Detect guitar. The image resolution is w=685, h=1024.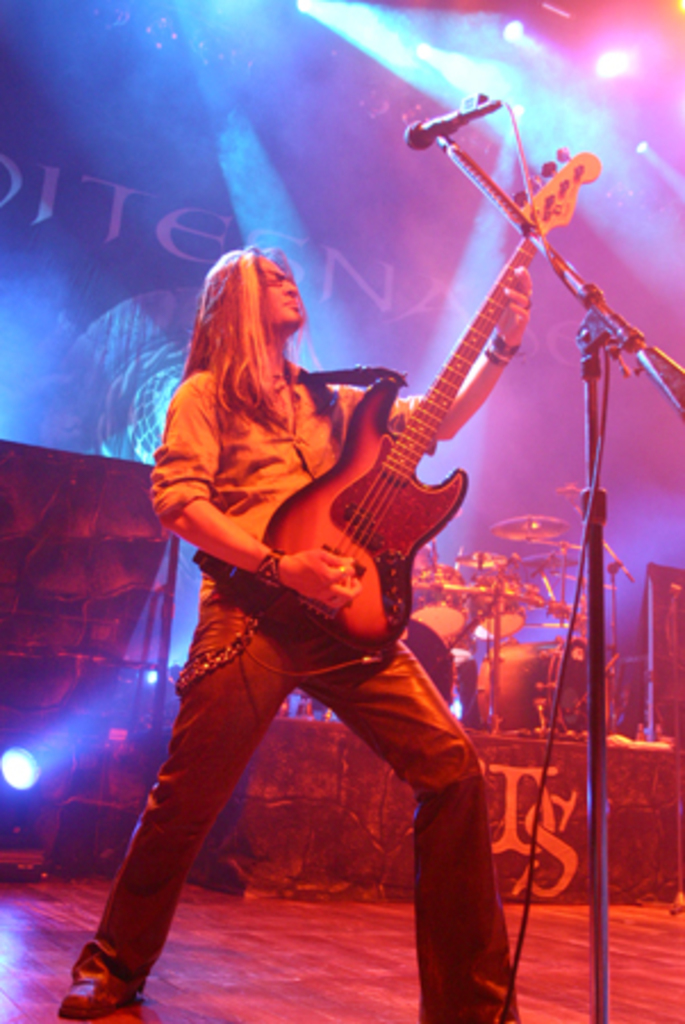
detection(232, 177, 589, 653).
